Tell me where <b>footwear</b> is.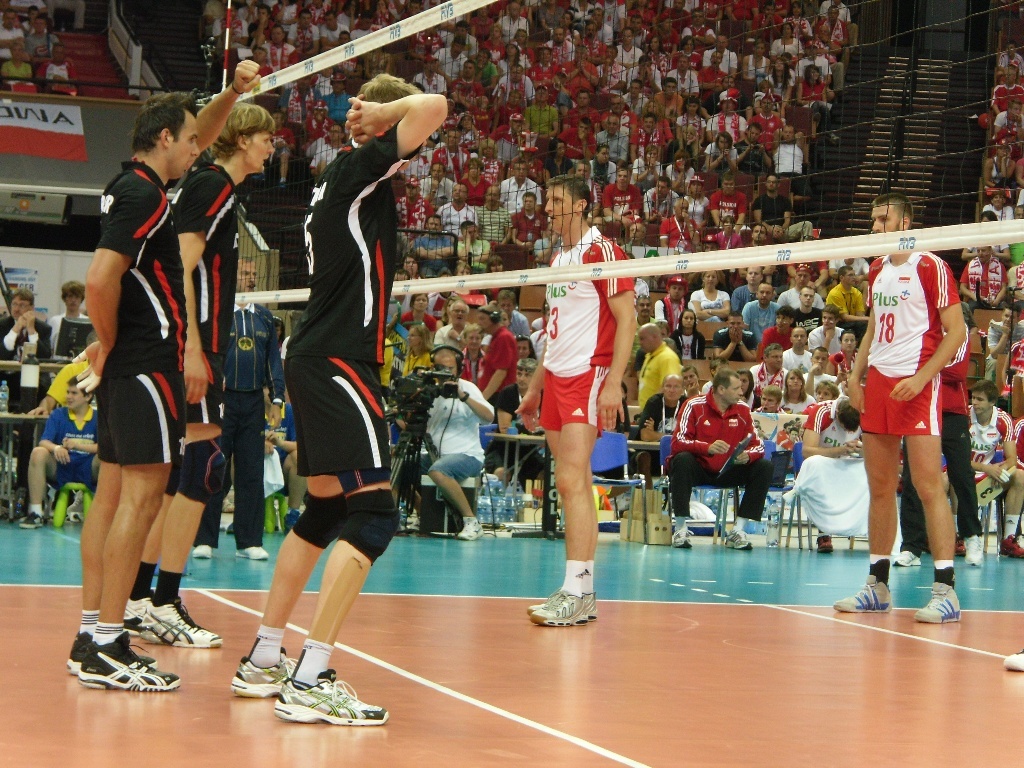
<b>footwear</b> is at locate(1001, 642, 1023, 677).
